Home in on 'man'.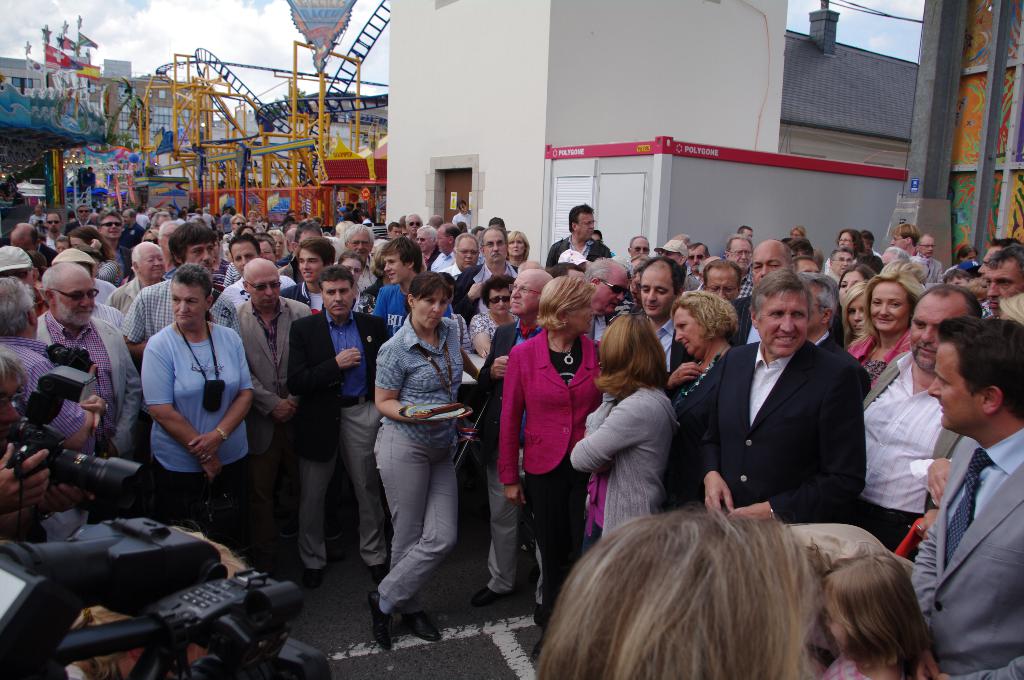
Homed in at 286/265/388/577.
